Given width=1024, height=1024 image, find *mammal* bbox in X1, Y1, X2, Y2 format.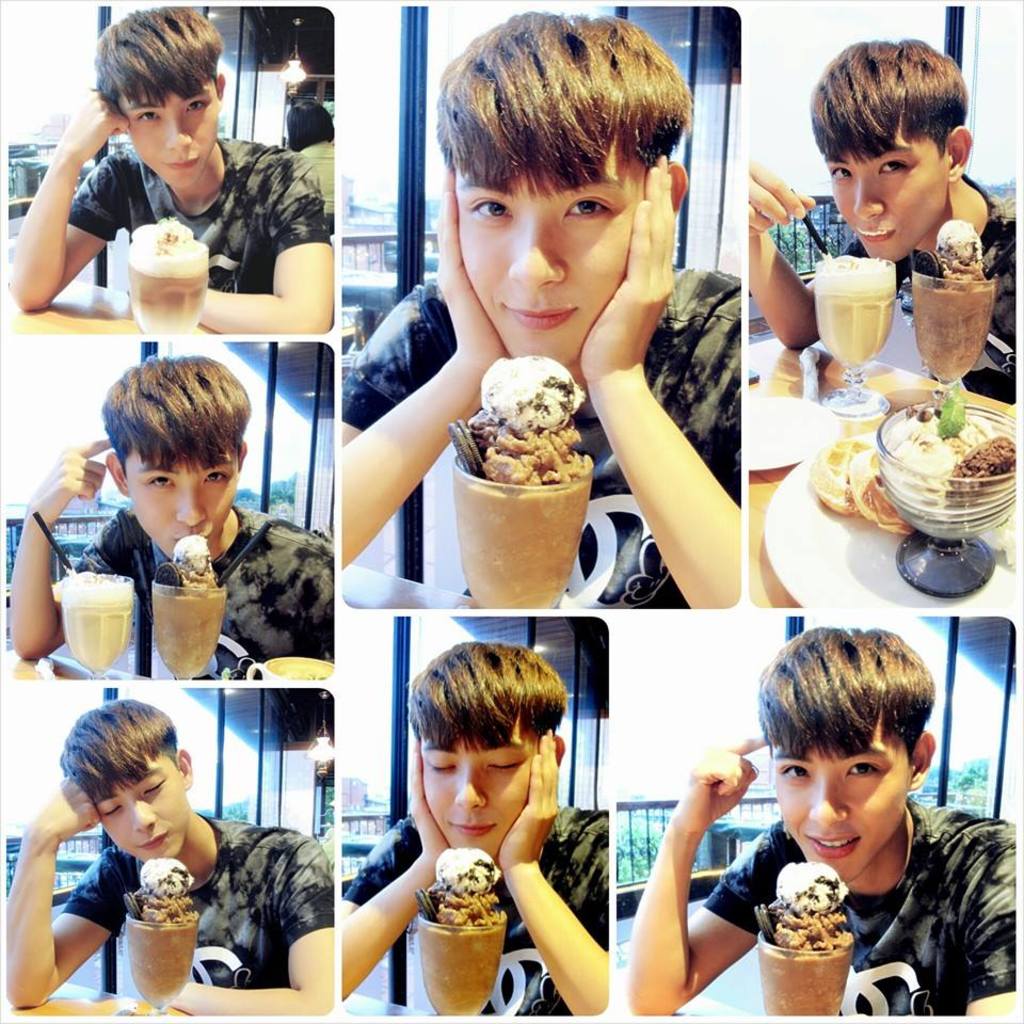
10, 9, 332, 330.
